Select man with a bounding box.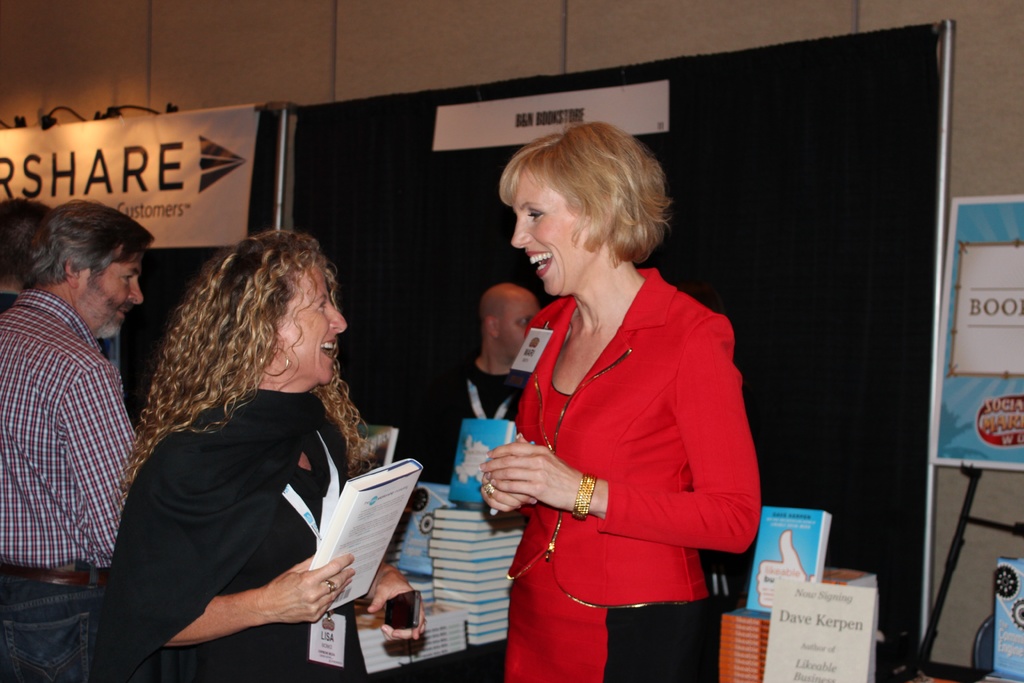
(0,195,55,317).
